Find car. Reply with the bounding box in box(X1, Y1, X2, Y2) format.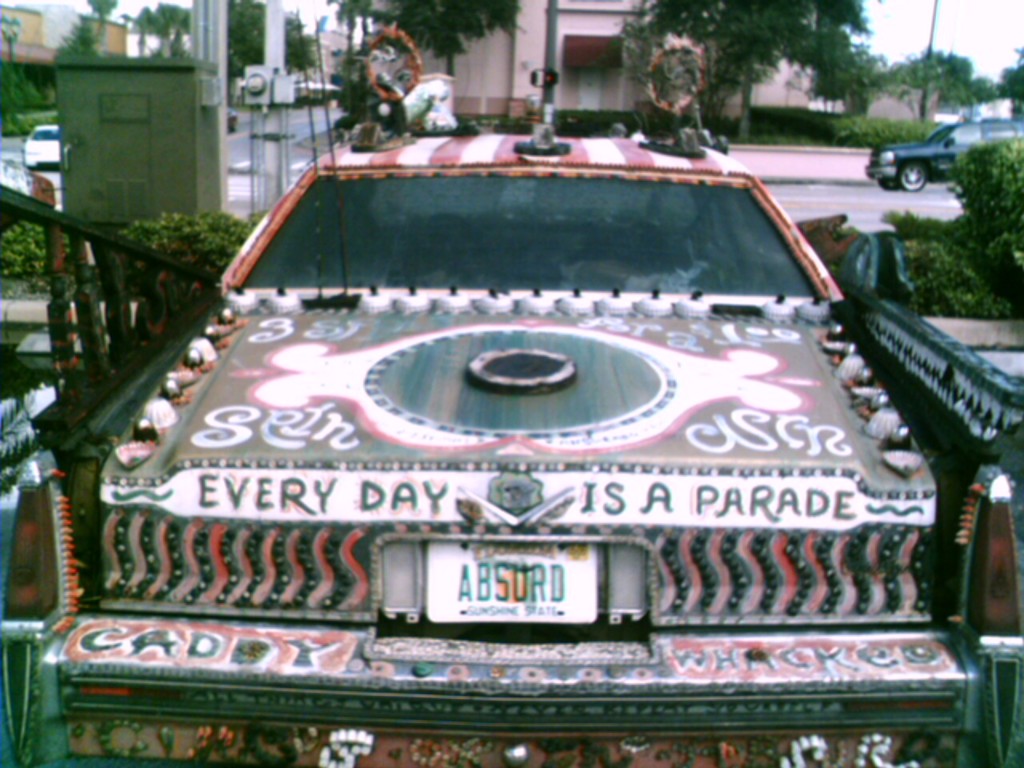
box(866, 118, 1023, 194).
